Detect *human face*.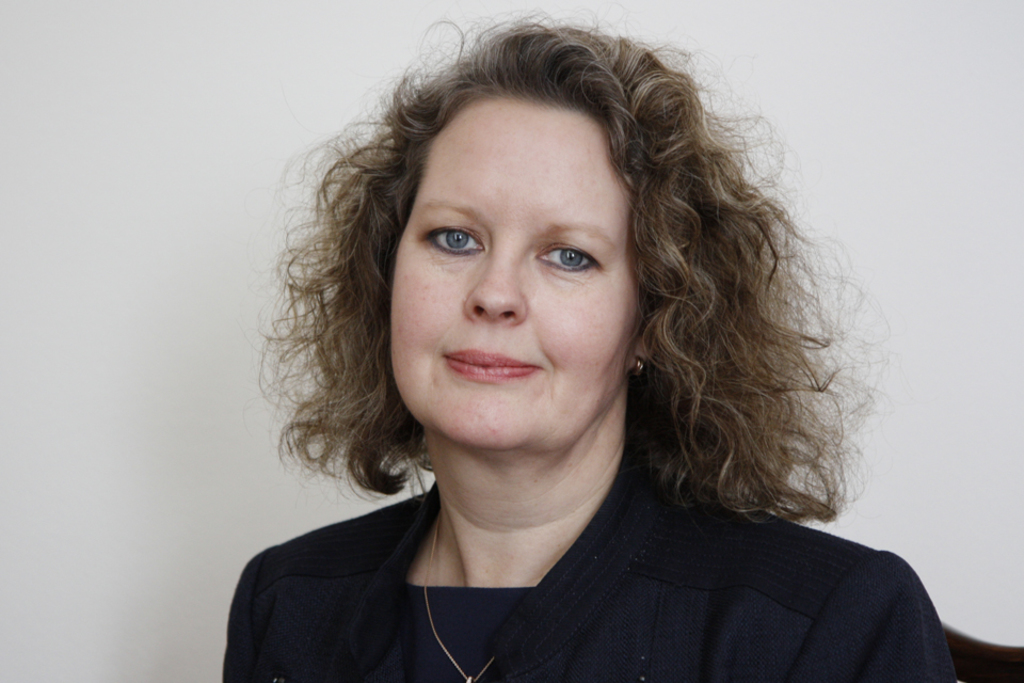
Detected at 390,108,638,445.
